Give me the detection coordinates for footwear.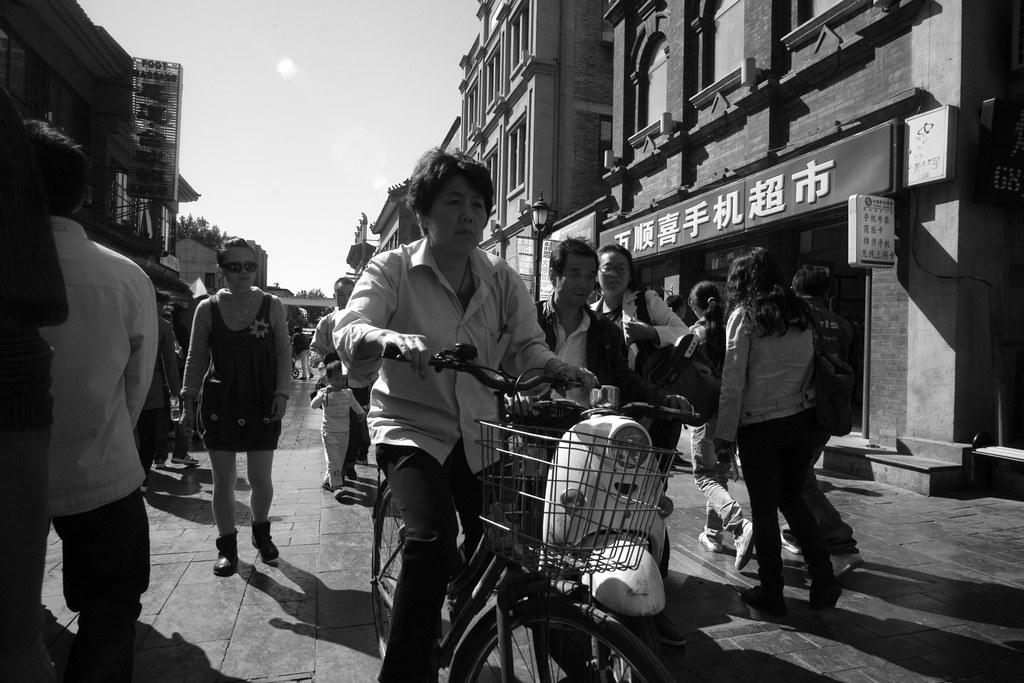
bbox=(156, 464, 172, 472).
